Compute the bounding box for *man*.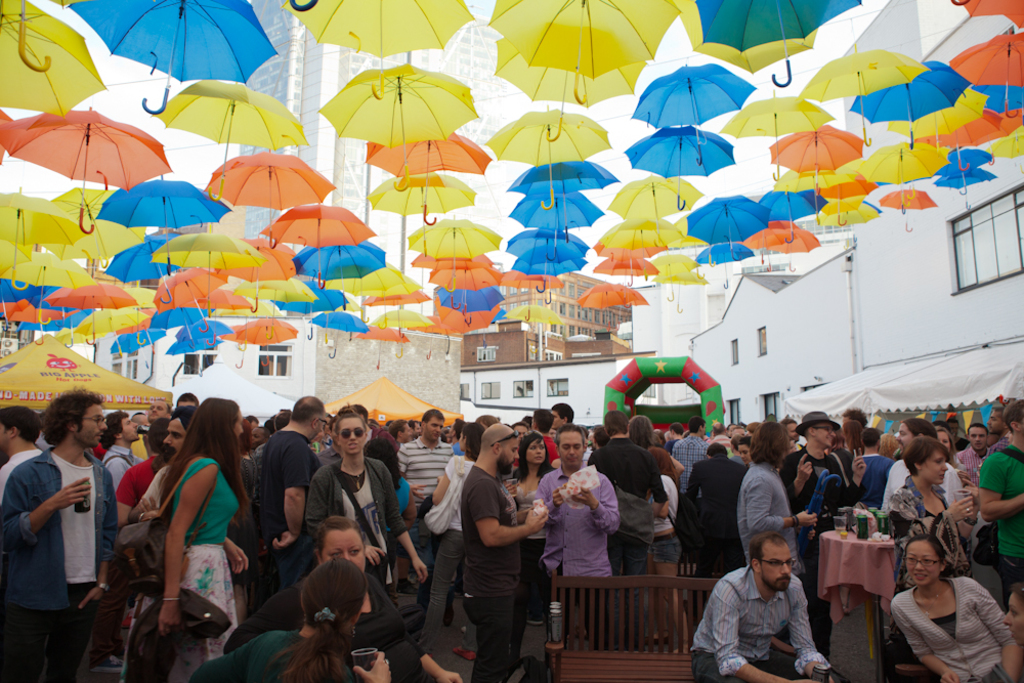
bbox=[670, 444, 753, 578].
